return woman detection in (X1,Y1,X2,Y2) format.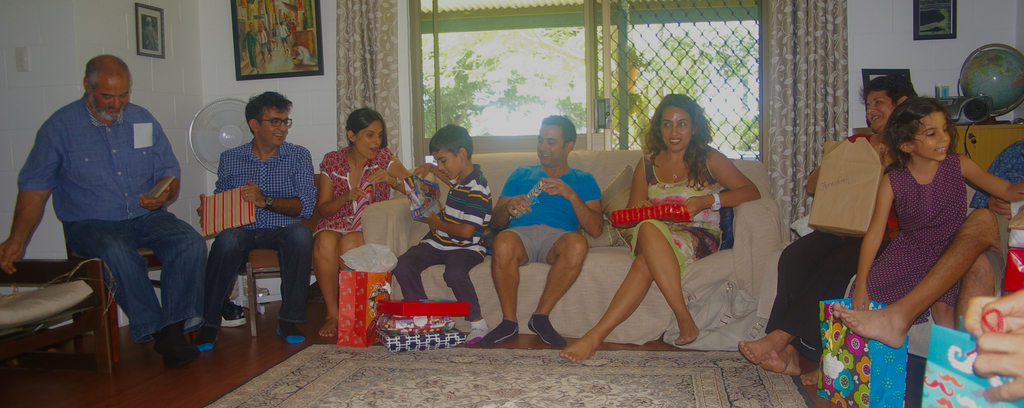
(736,73,919,374).
